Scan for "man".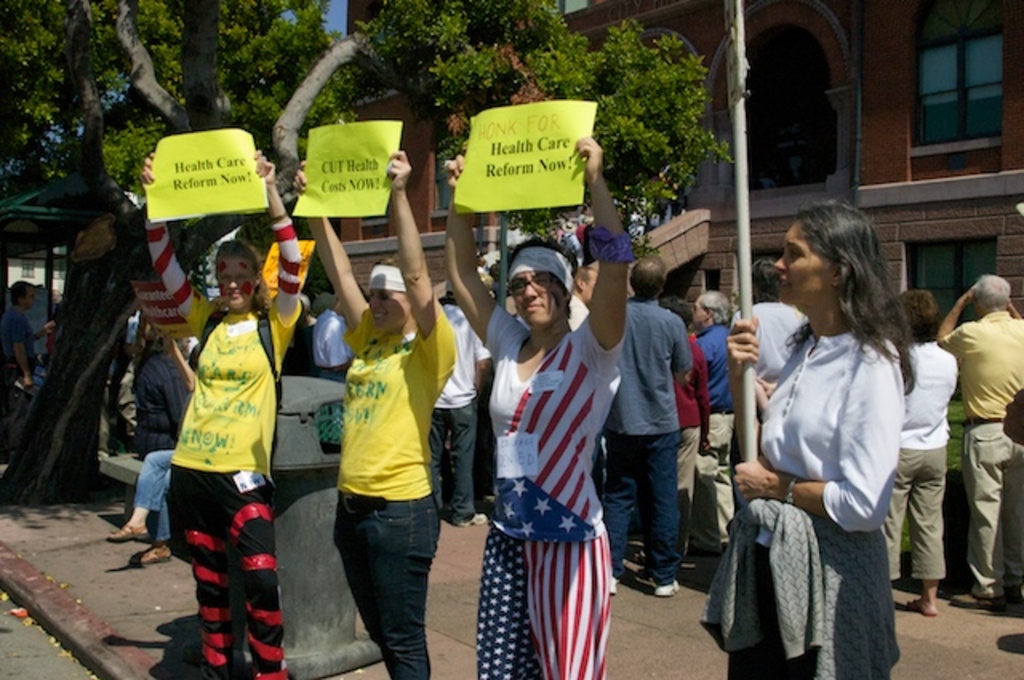
Scan result: detection(934, 272, 1022, 613).
